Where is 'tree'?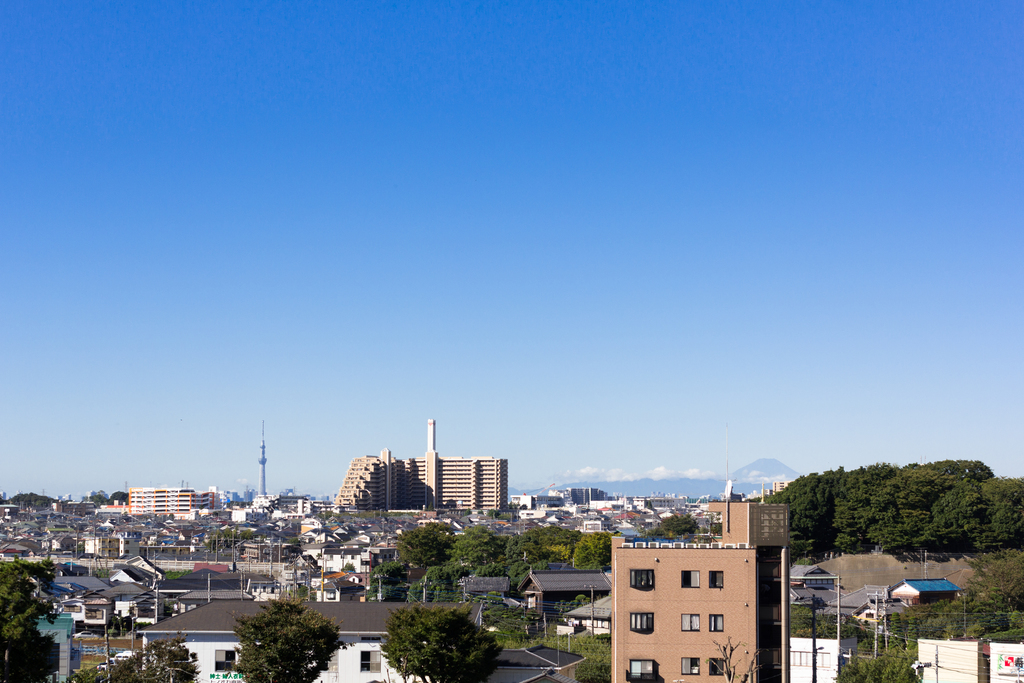
left=0, top=488, right=47, bottom=513.
